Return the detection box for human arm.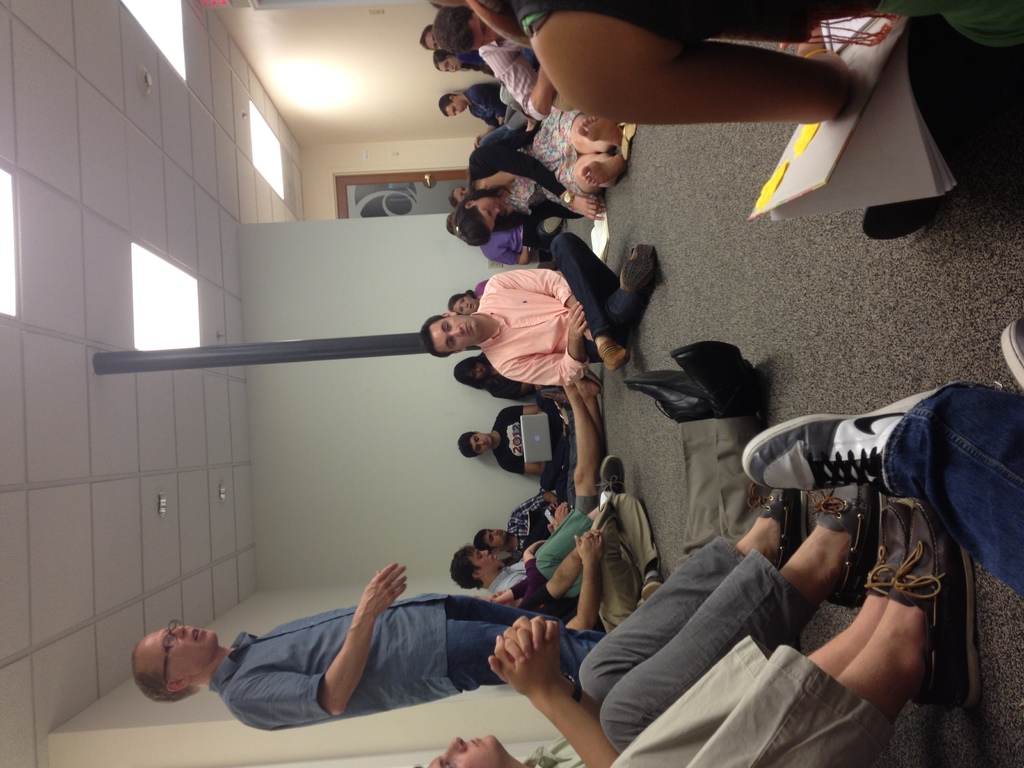
<box>493,148,607,225</box>.
